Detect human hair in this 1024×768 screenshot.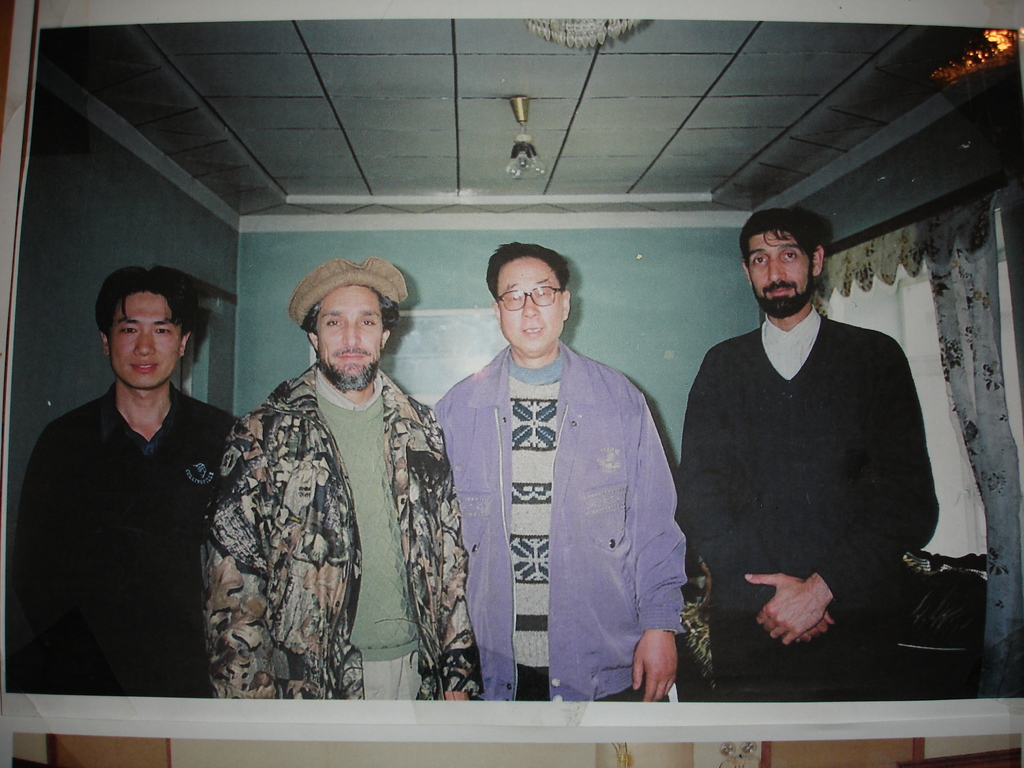
Detection: [95, 266, 203, 352].
